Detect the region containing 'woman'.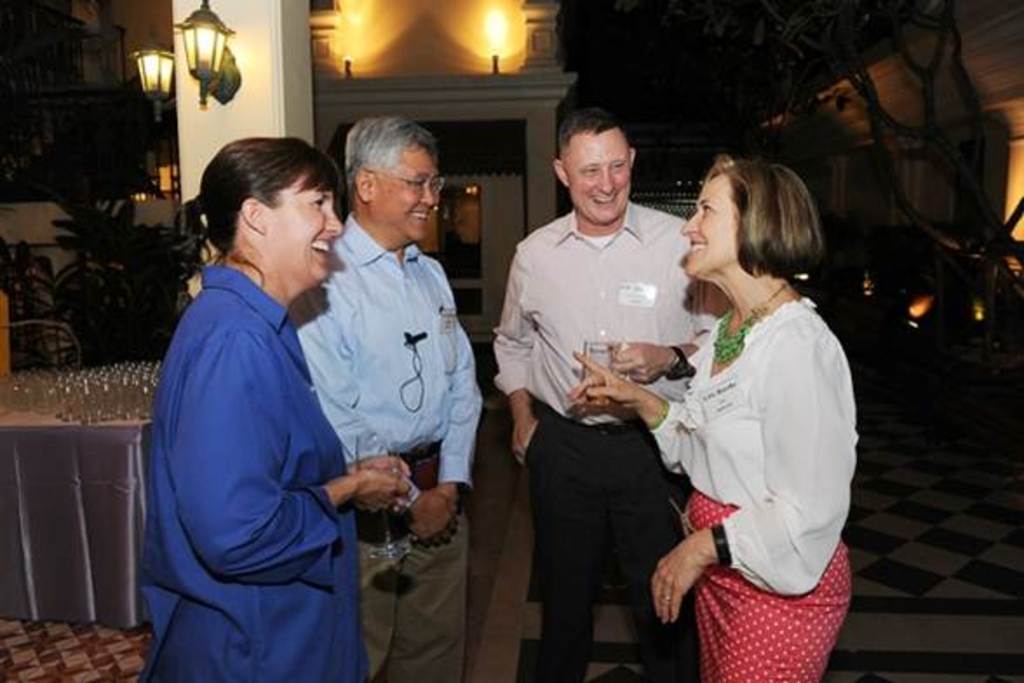
box=[132, 132, 413, 681].
